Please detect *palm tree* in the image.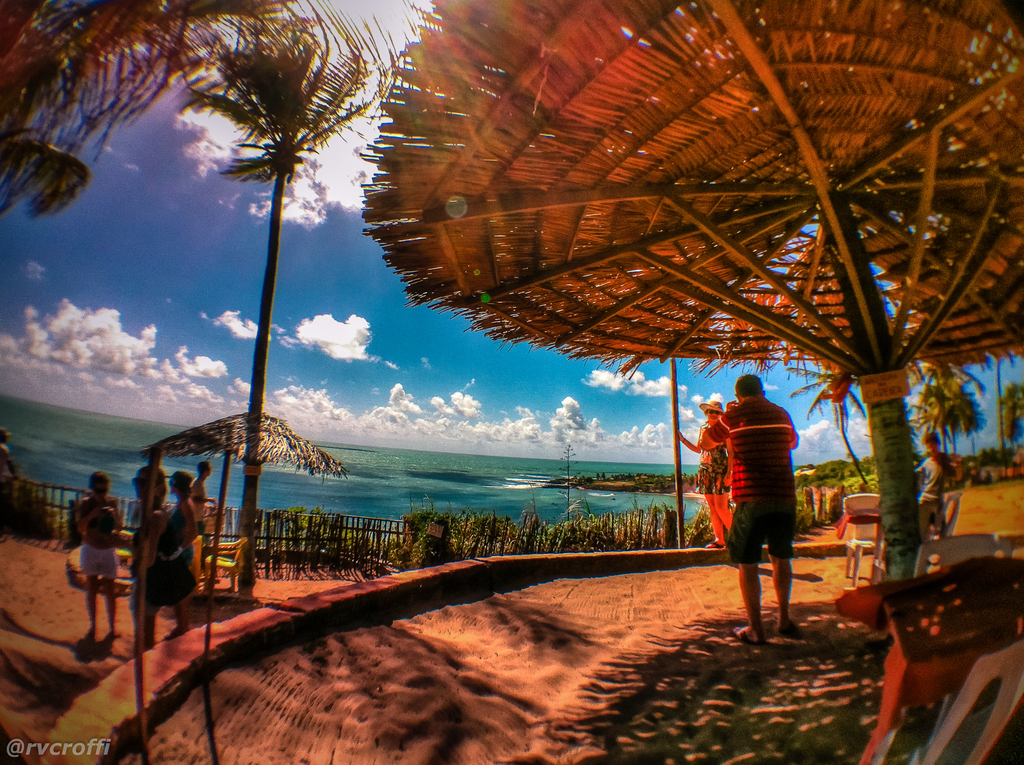
913,460,952,536.
